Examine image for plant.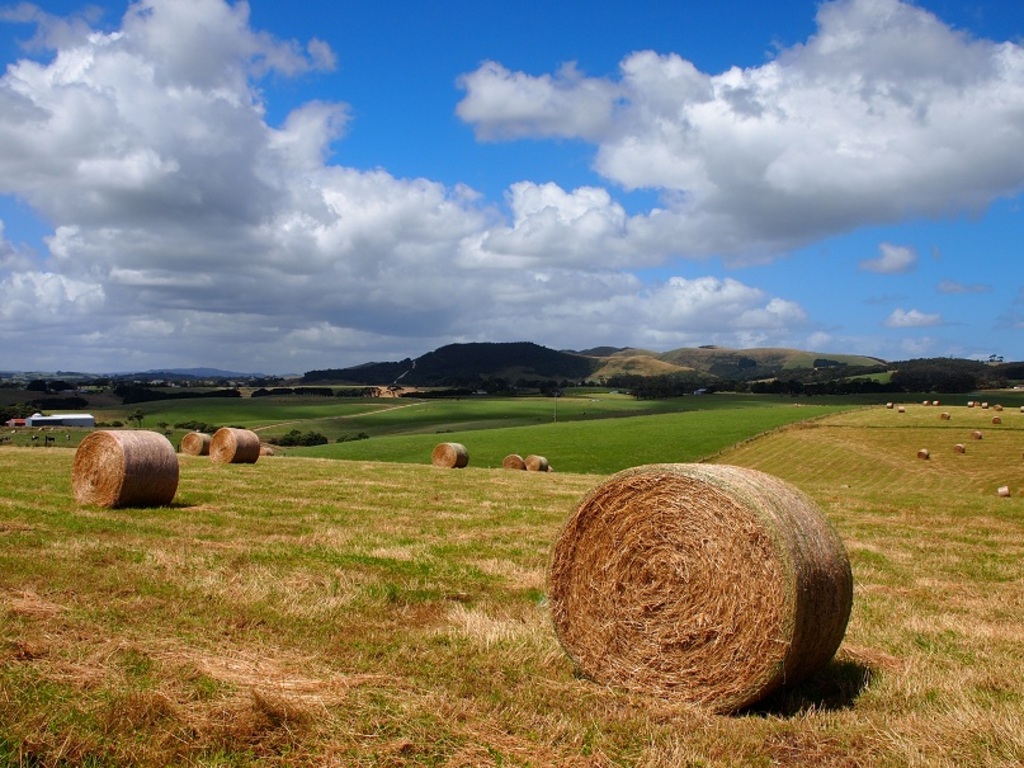
Examination result: <region>369, 586, 442, 604</region>.
